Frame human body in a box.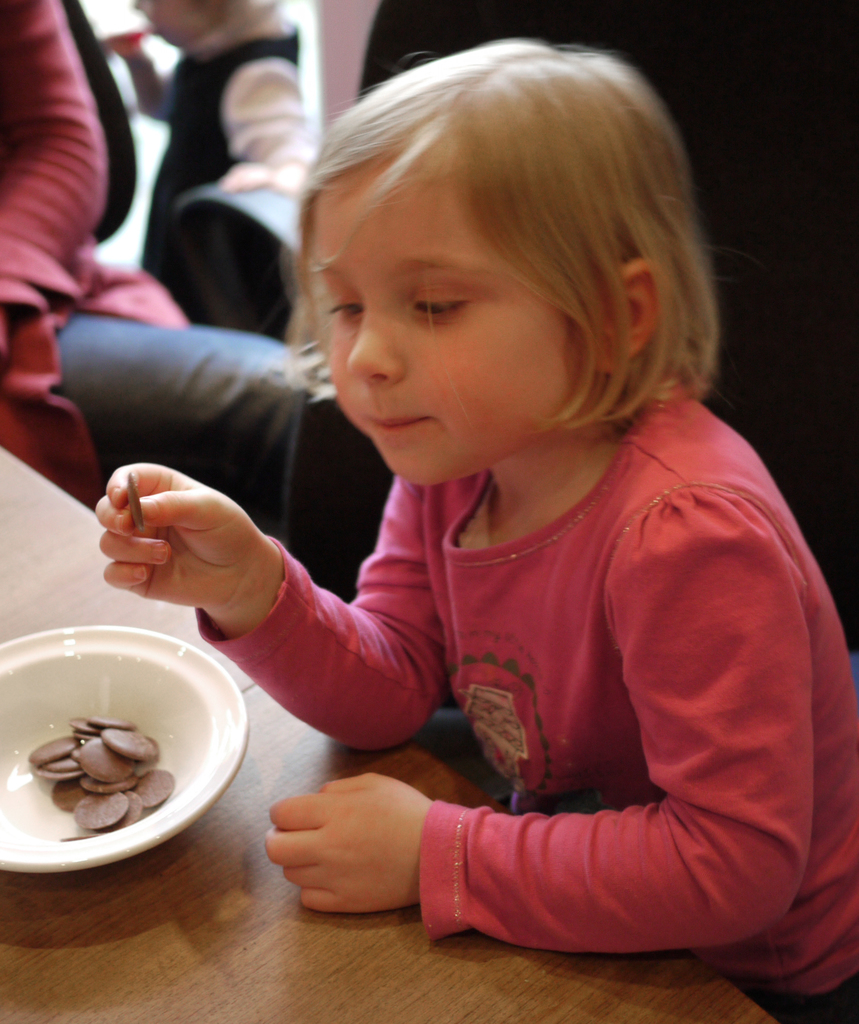
205/33/855/1009.
